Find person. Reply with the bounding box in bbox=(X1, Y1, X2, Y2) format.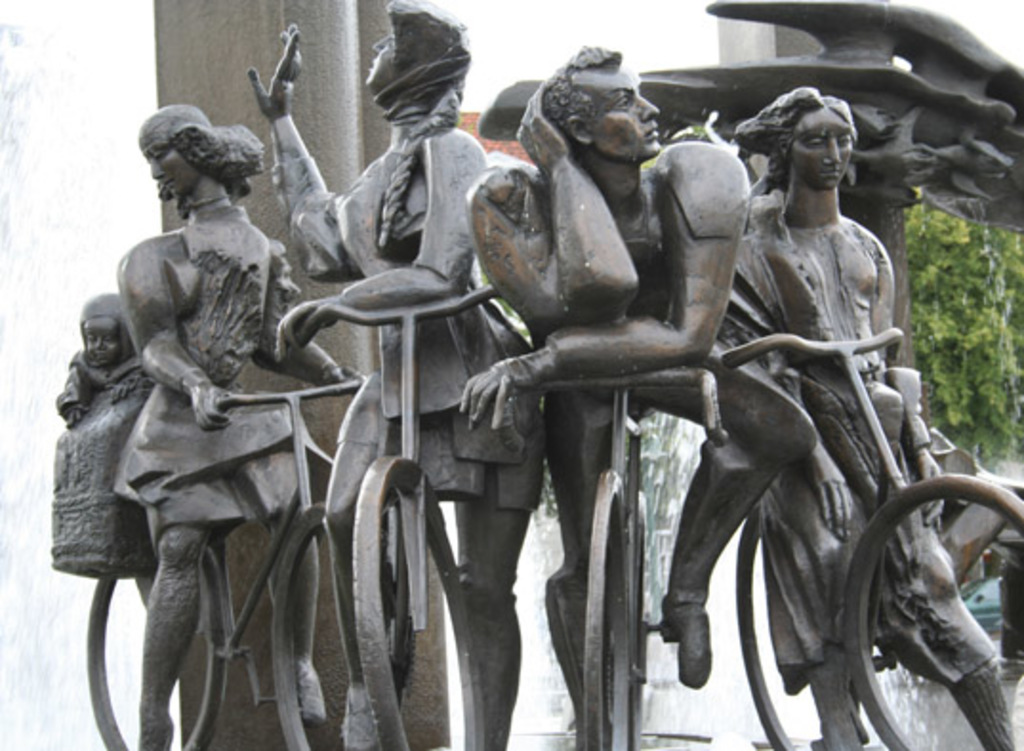
bbox=(721, 90, 1022, 749).
